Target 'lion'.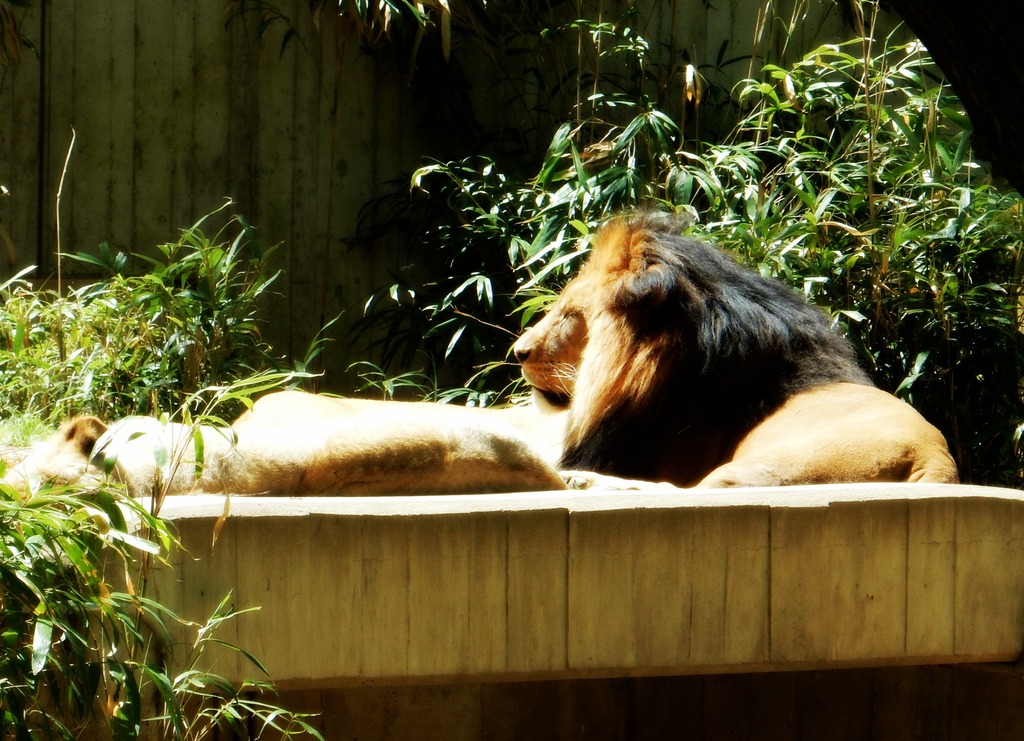
Target region: <box>6,386,561,494</box>.
